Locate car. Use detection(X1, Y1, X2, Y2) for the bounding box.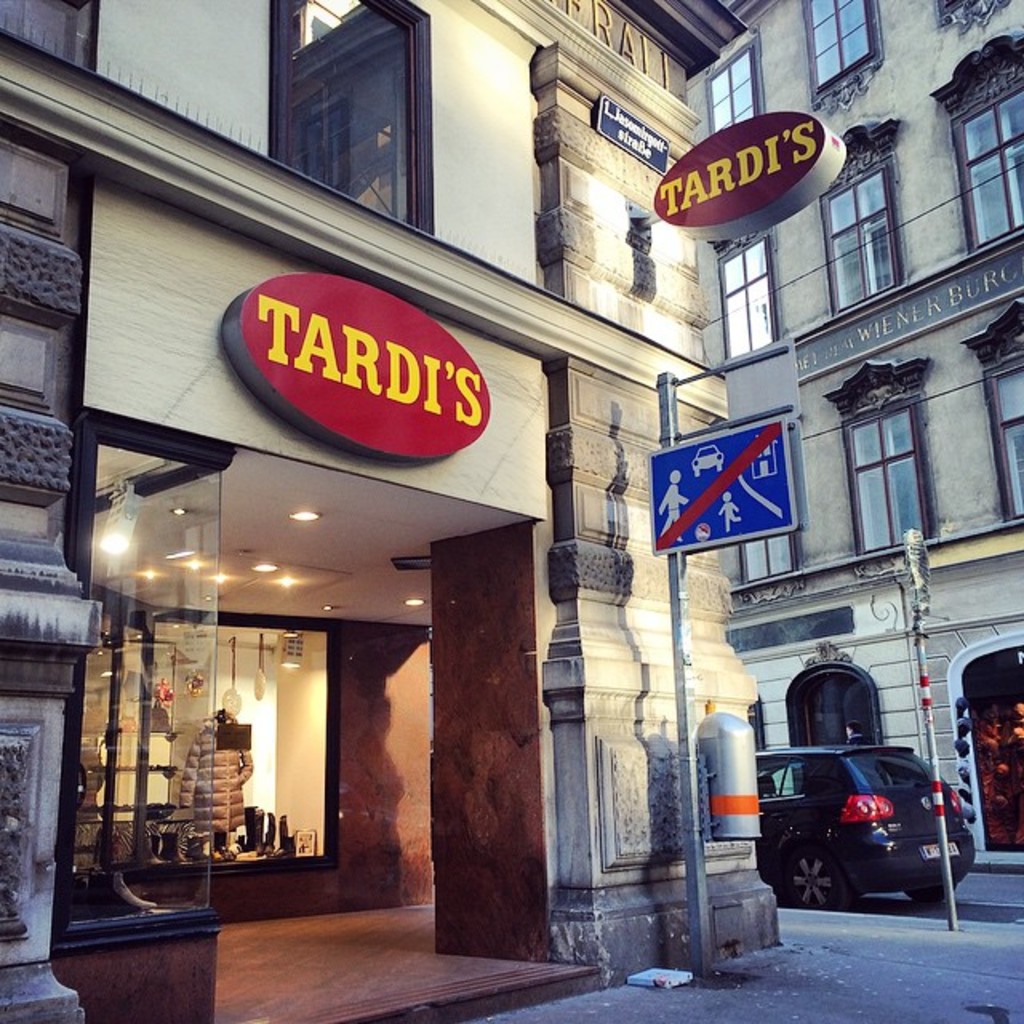
detection(755, 749, 974, 909).
